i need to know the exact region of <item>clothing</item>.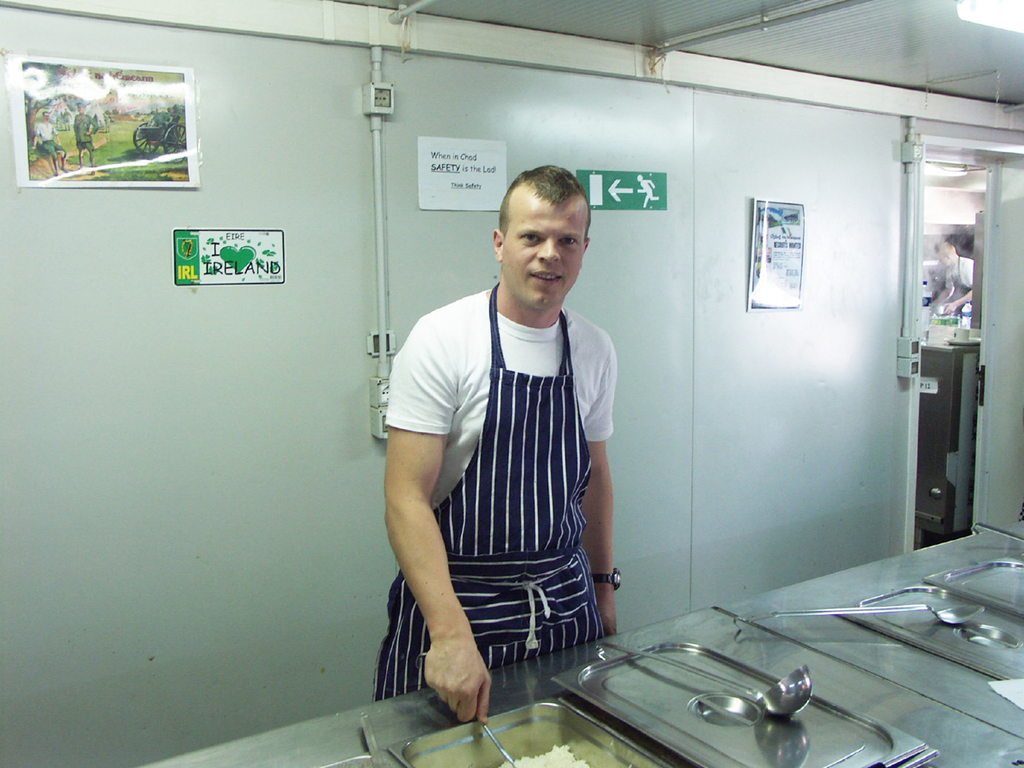
Region: [left=379, top=232, right=629, bottom=703].
